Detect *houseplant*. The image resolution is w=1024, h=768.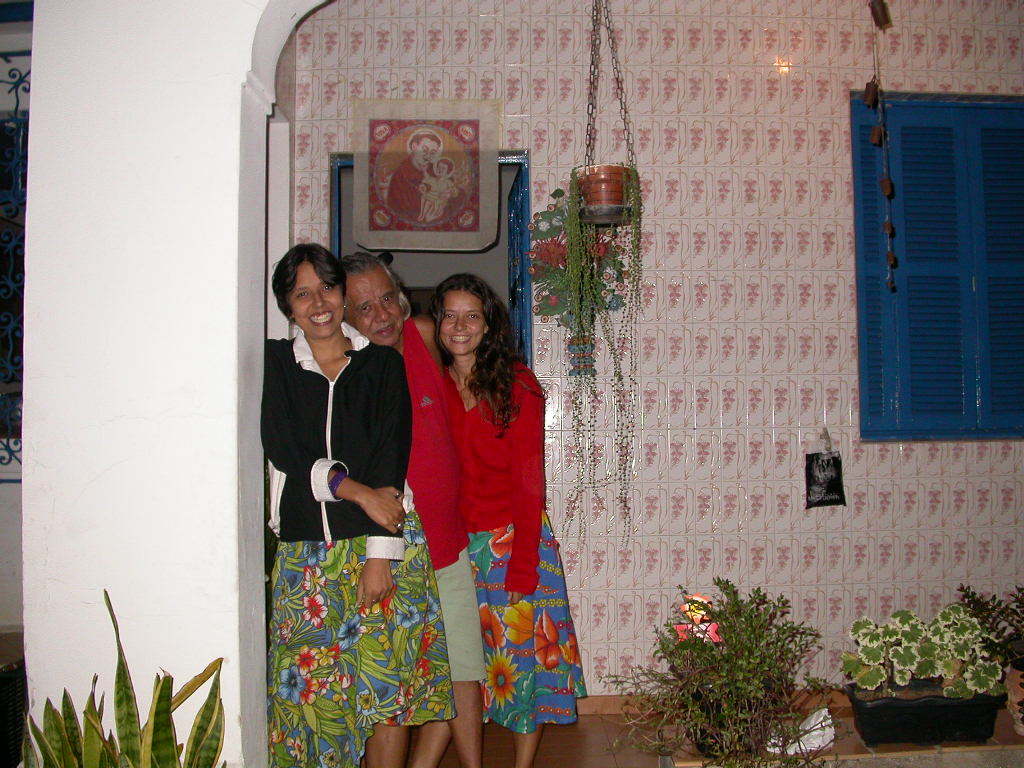
[13,585,234,767].
